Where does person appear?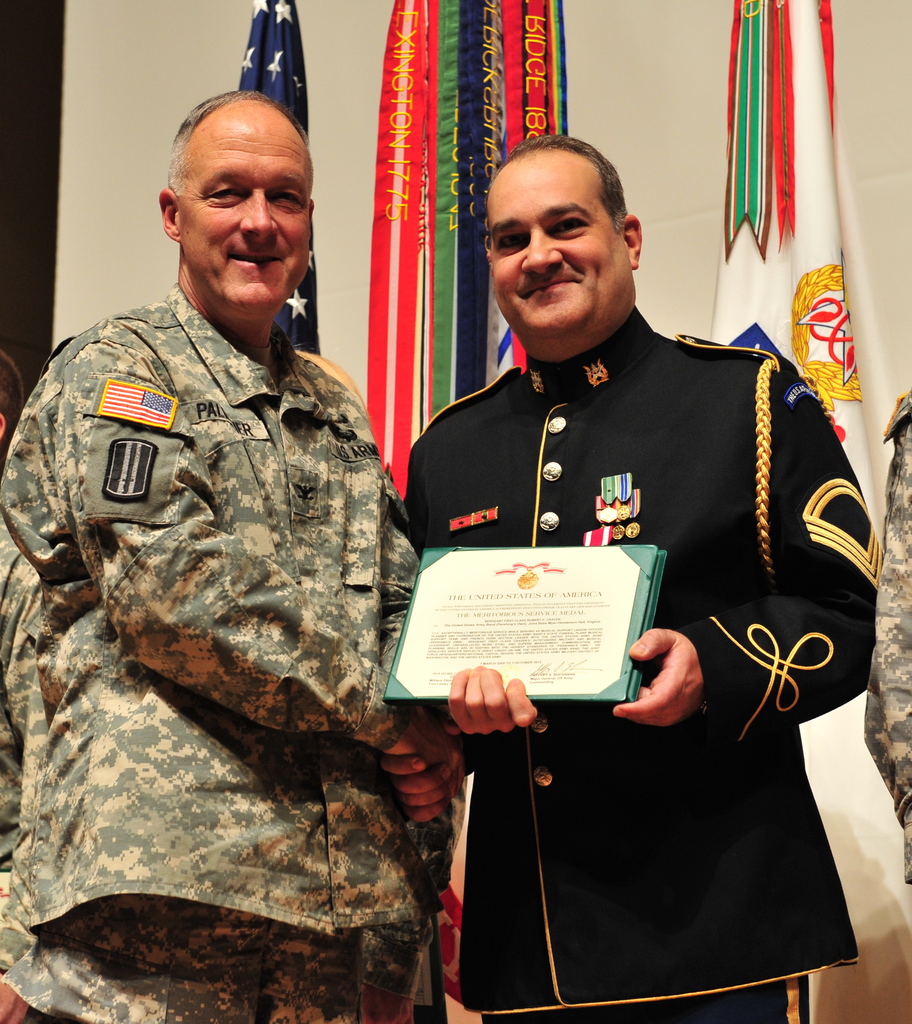
Appears at [864, 385, 911, 882].
